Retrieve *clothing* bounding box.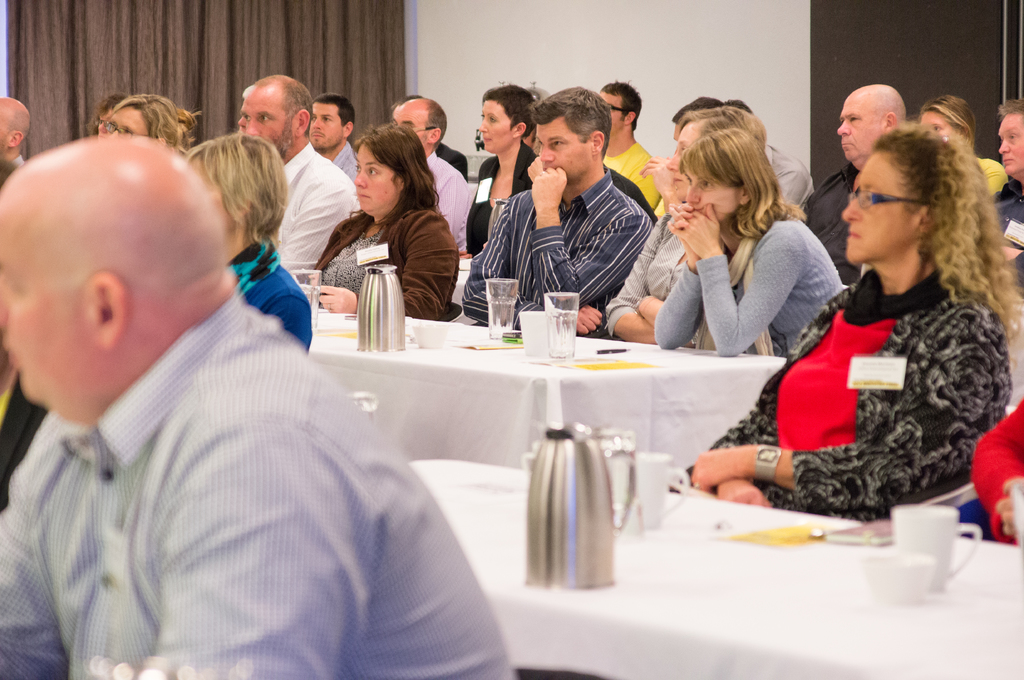
Bounding box: [left=3, top=256, right=490, bottom=669].
